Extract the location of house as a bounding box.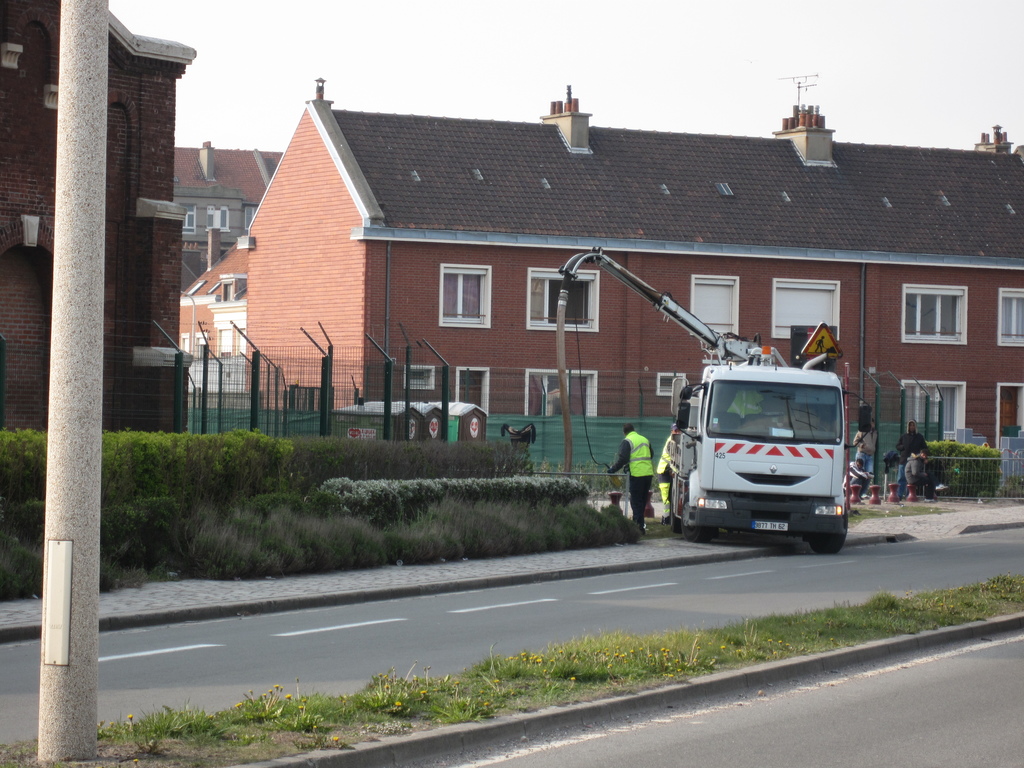
x1=174, y1=141, x2=282, y2=298.
